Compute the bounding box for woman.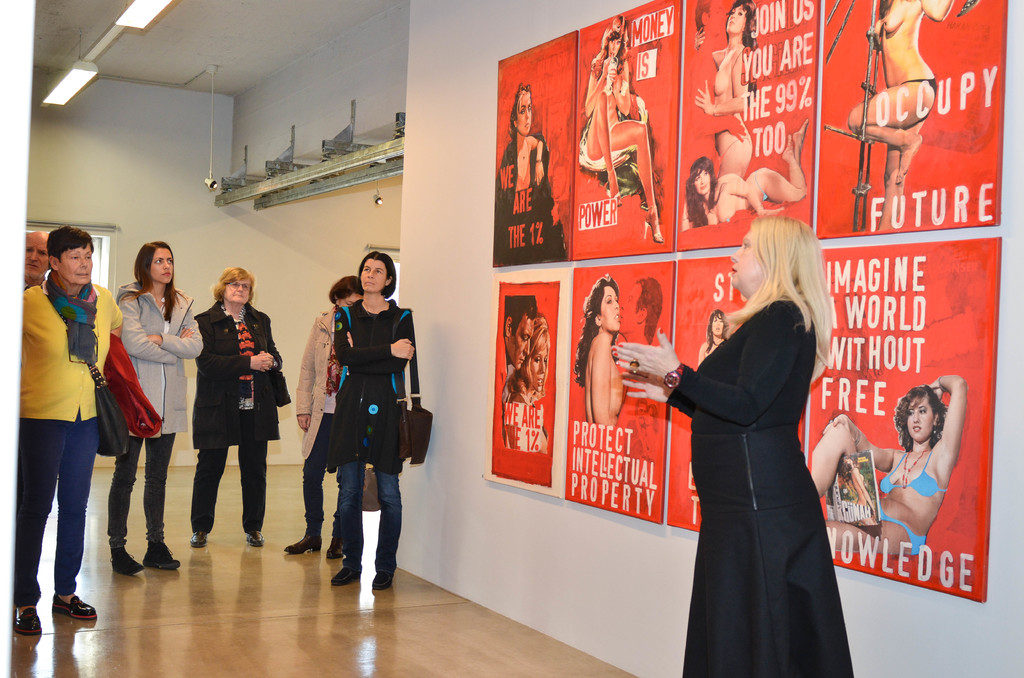
[x1=108, y1=239, x2=203, y2=574].
